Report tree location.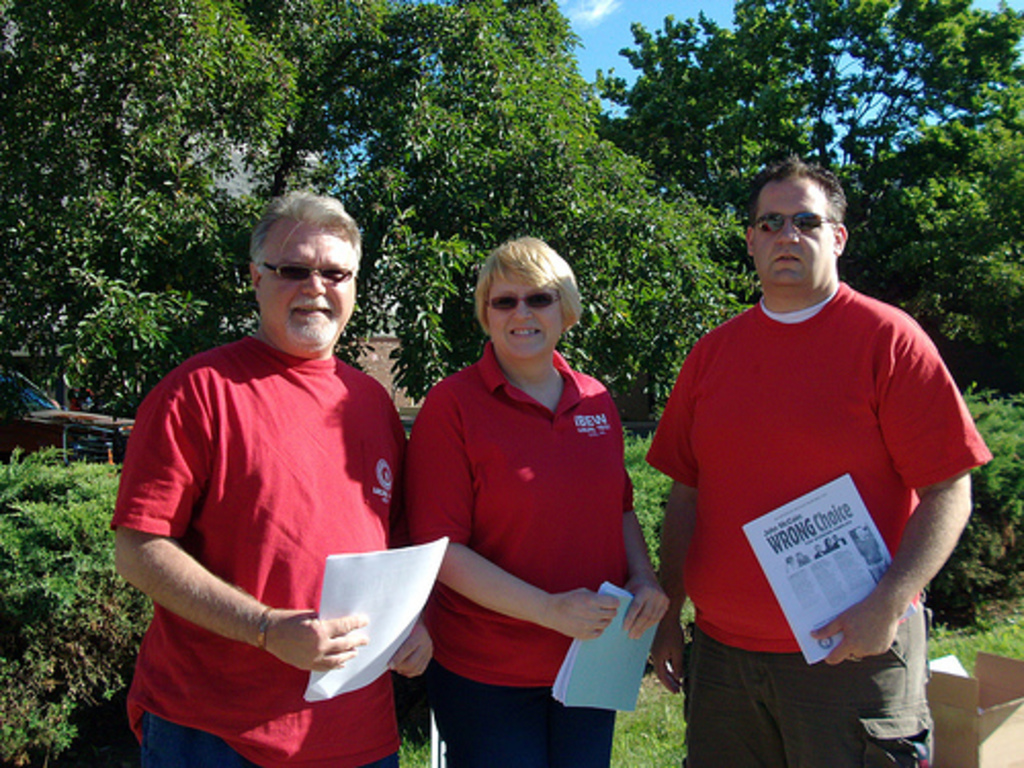
Report: <region>903, 111, 1022, 395</region>.
